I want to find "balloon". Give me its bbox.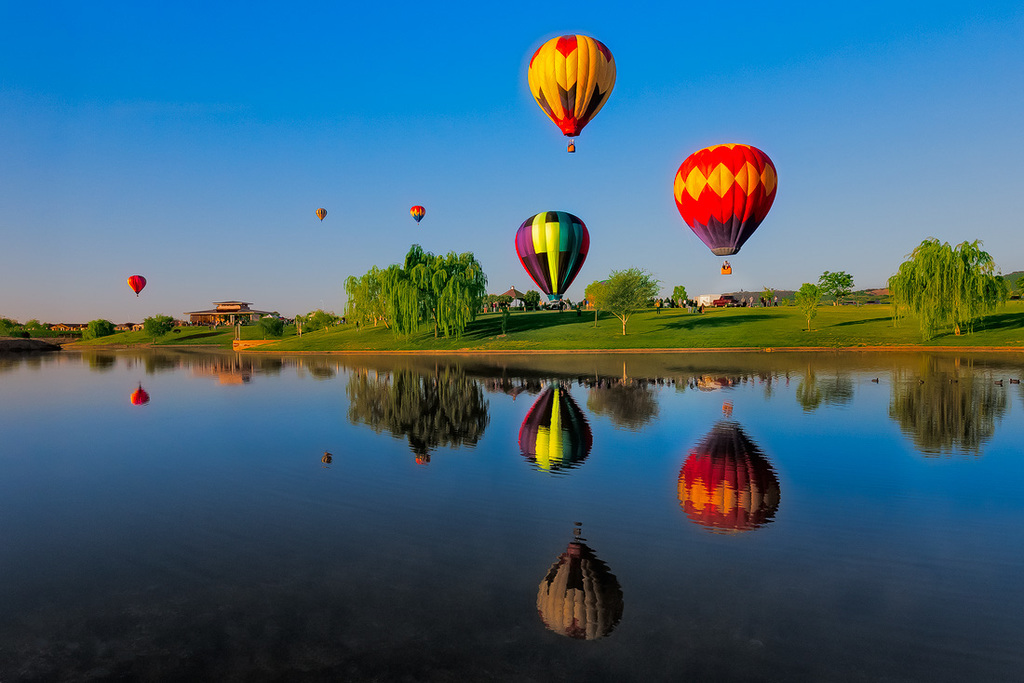
x1=673, y1=142, x2=776, y2=254.
